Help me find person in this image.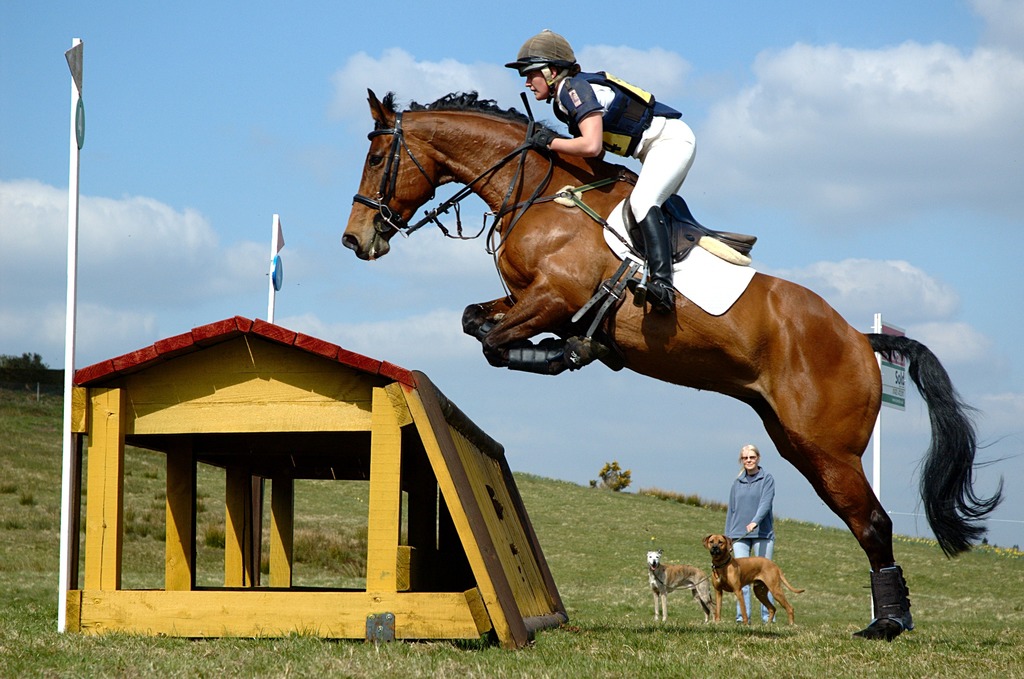
Found it: box=[518, 44, 682, 188].
